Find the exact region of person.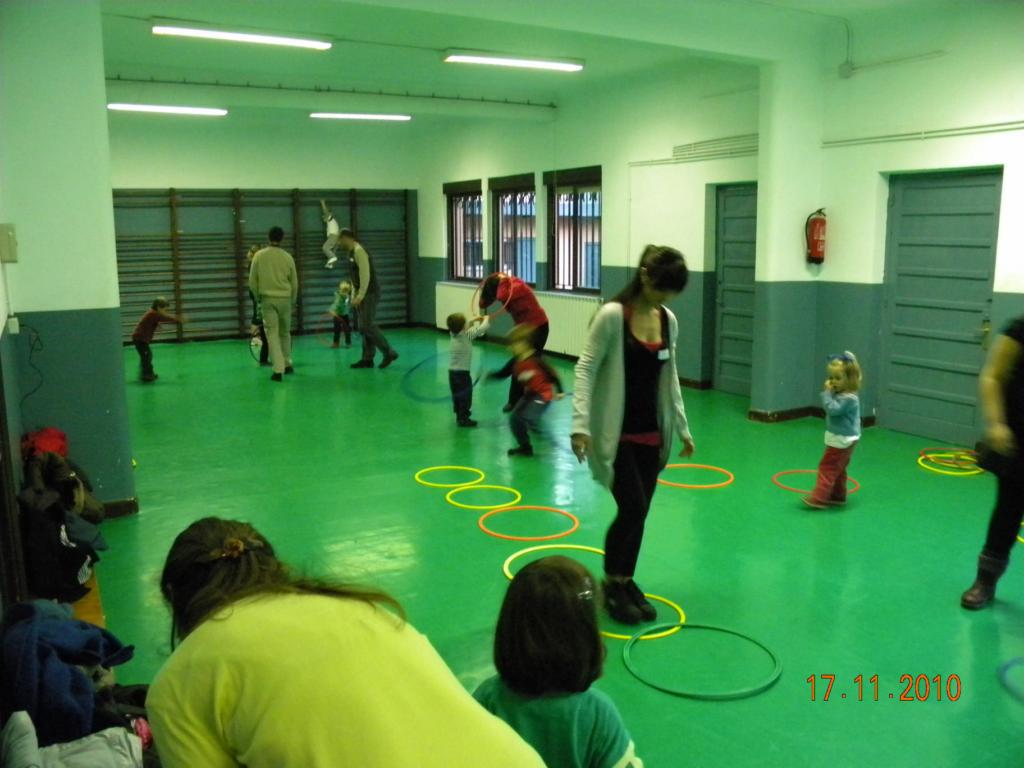
Exact region: <box>158,511,556,767</box>.
